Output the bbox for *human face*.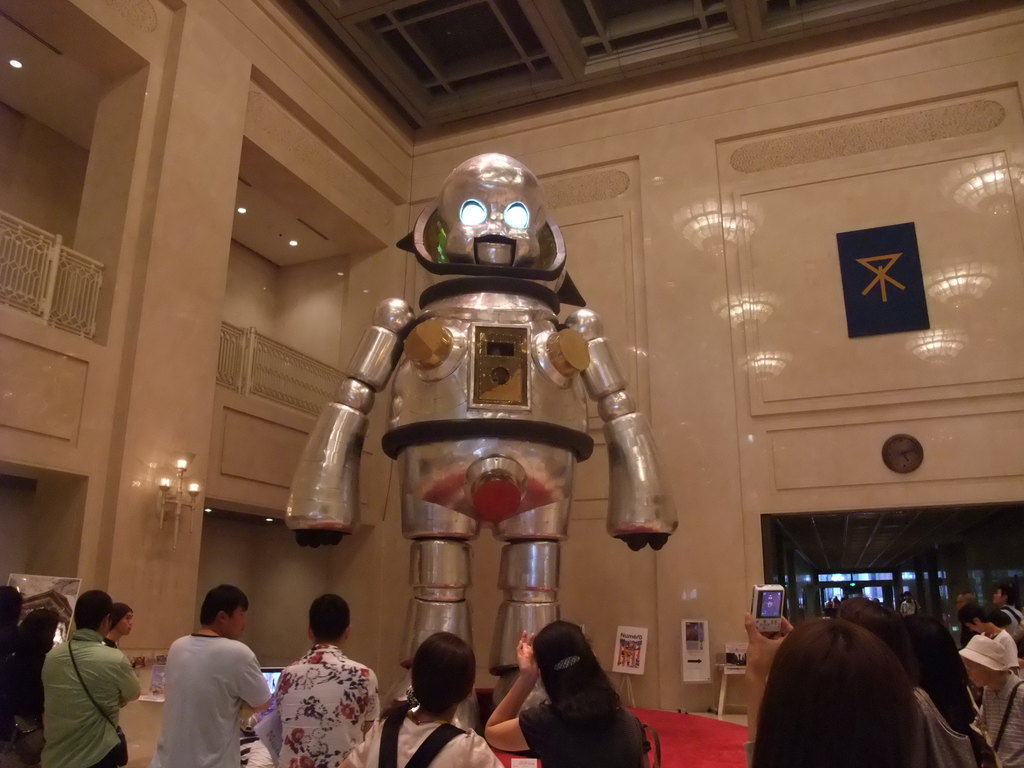
pyautogui.locateOnScreen(115, 611, 132, 637).
